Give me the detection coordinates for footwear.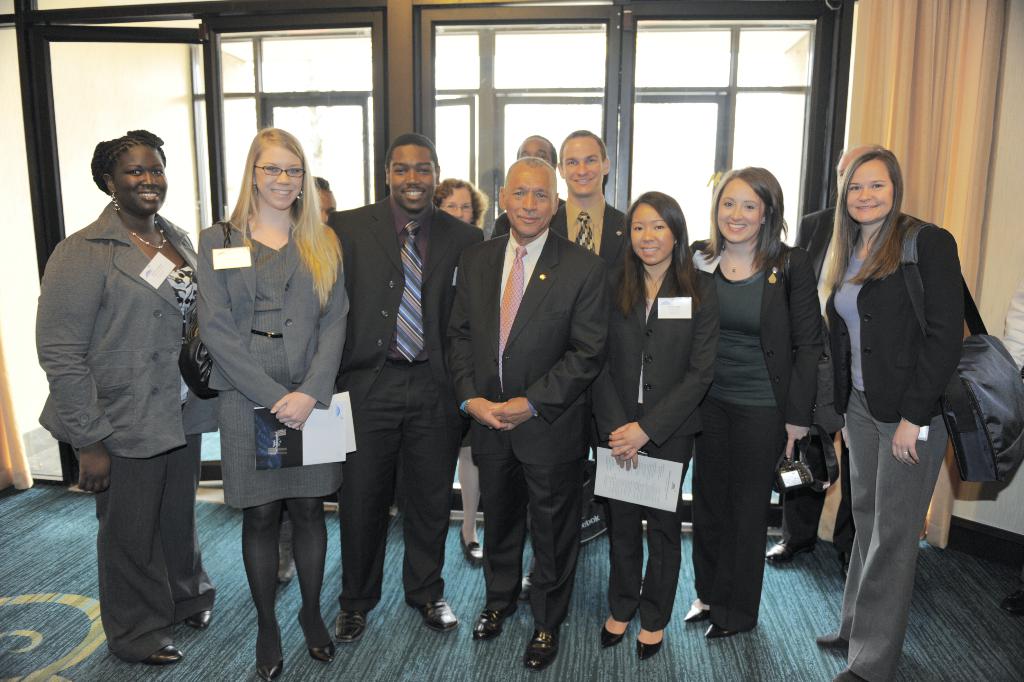
302,608,336,661.
